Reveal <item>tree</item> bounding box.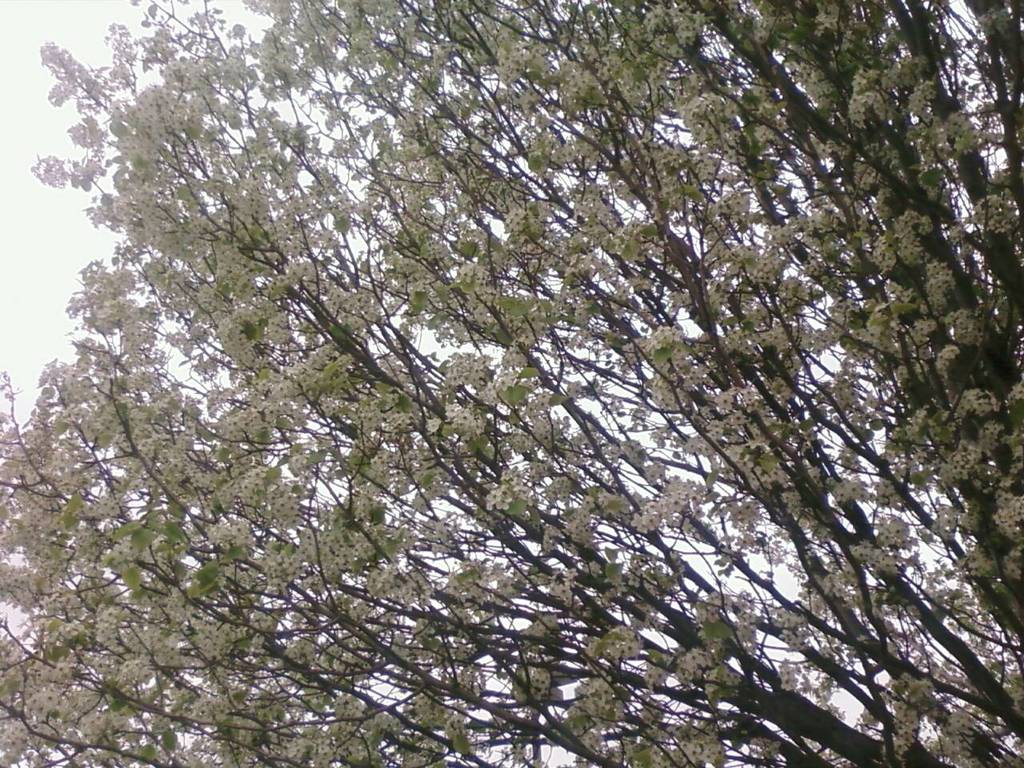
Revealed: l=0, t=0, r=1023, b=767.
